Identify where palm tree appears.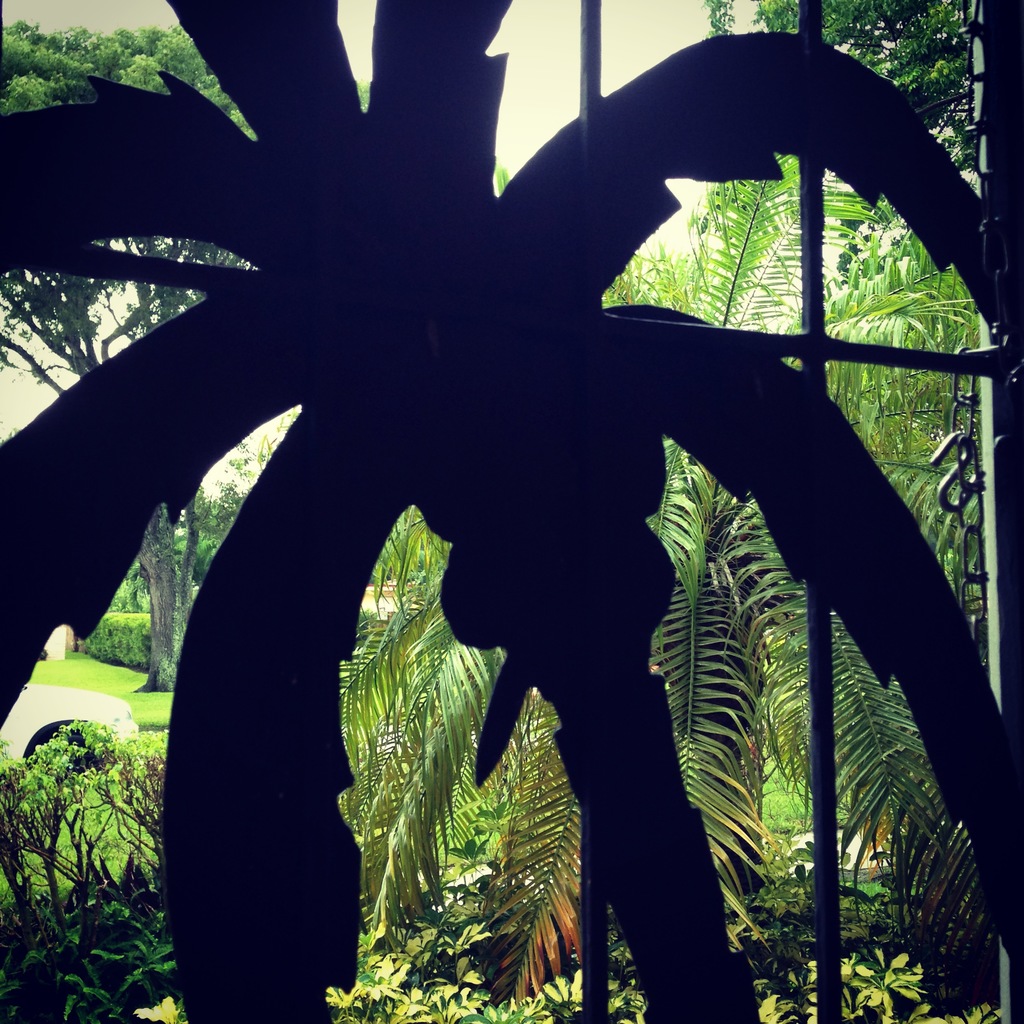
Appears at [24, 42, 950, 1011].
